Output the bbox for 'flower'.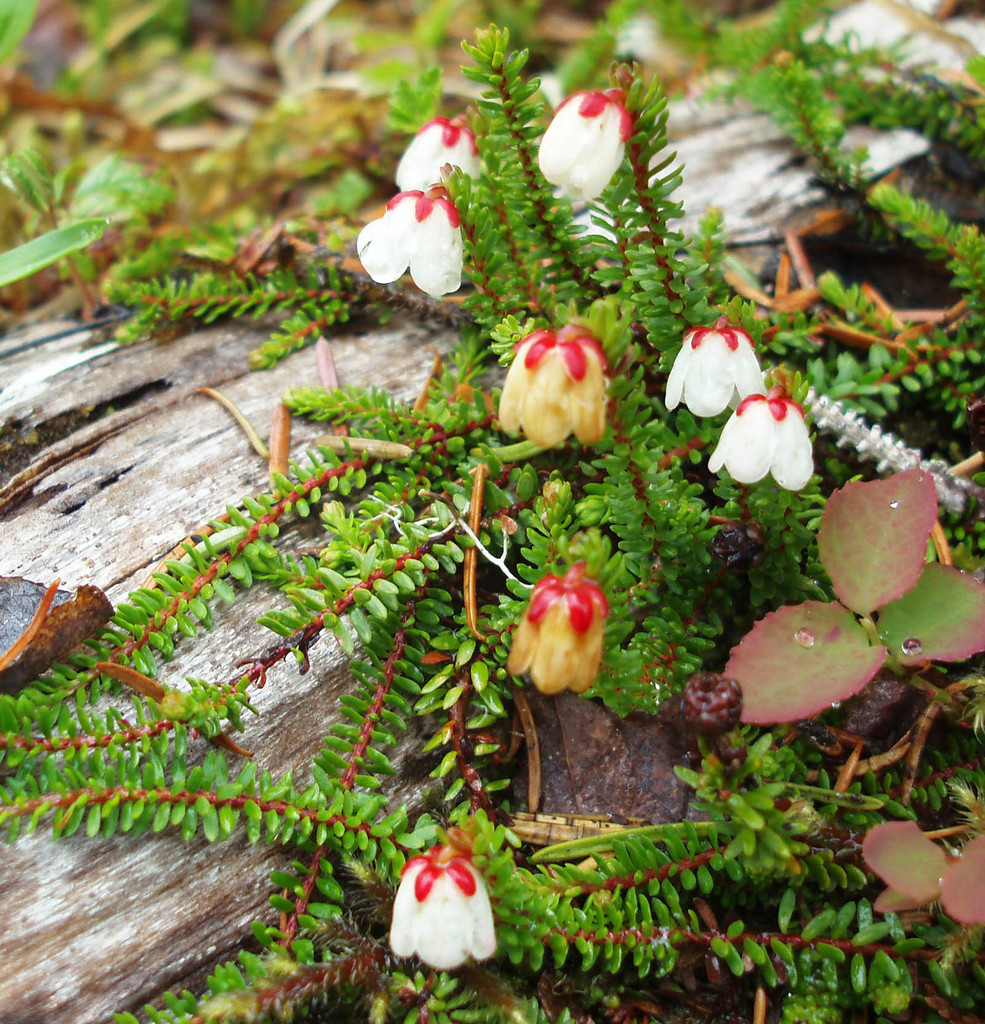
(x1=512, y1=321, x2=610, y2=445).
